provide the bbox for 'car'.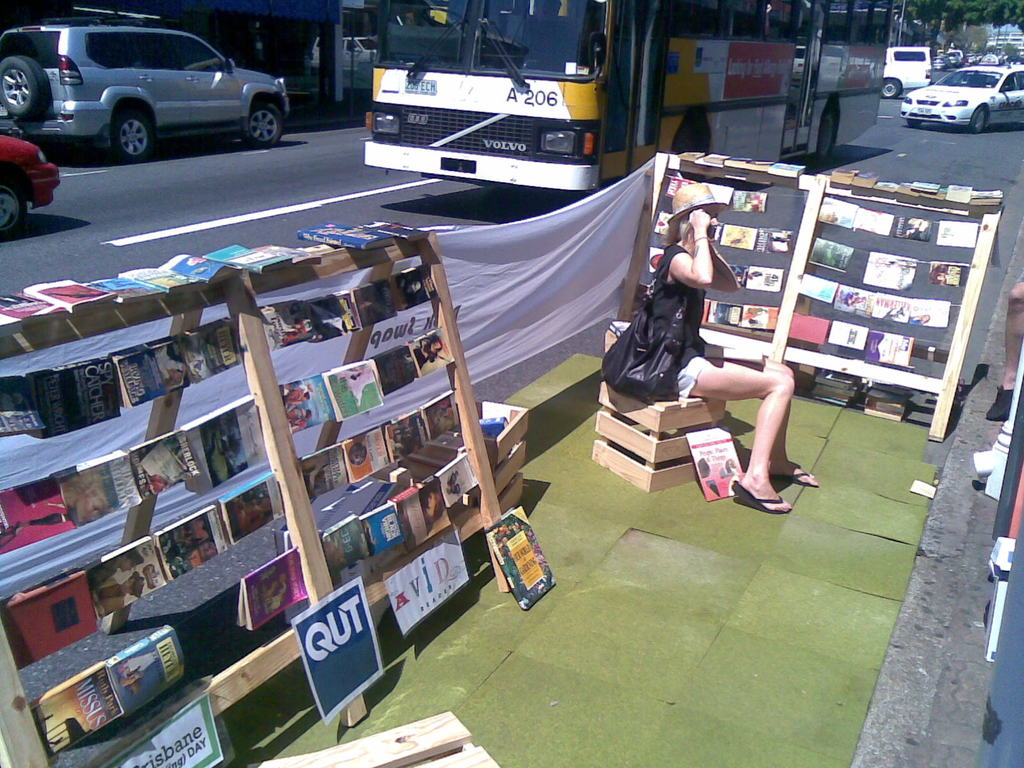
{"left": 0, "top": 25, "right": 291, "bottom": 165}.
